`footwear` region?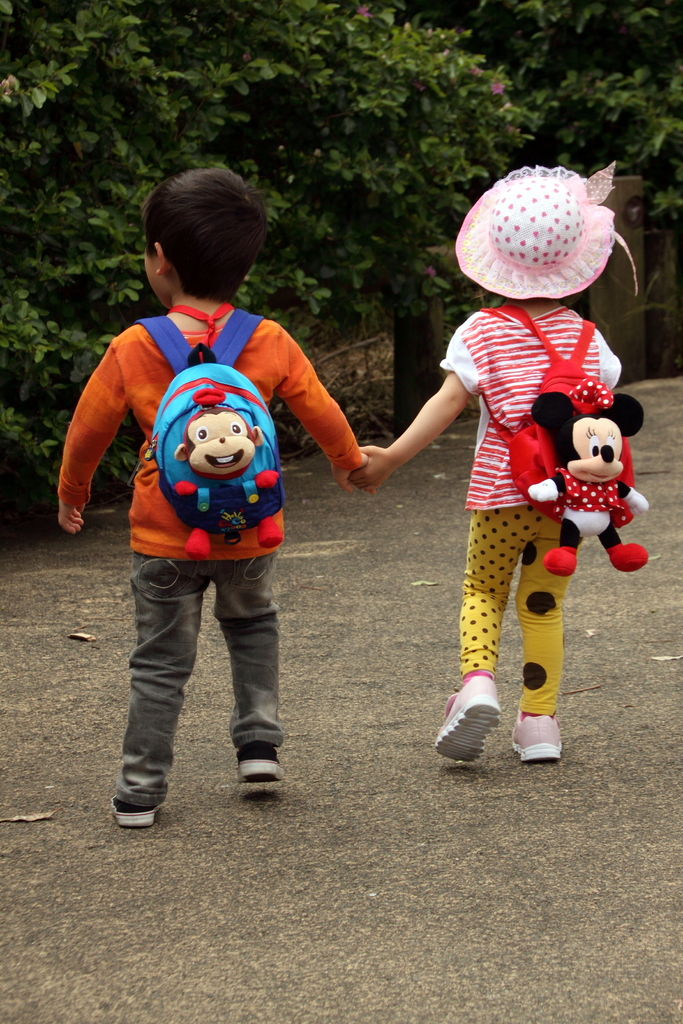
[x1=110, y1=790, x2=163, y2=825]
